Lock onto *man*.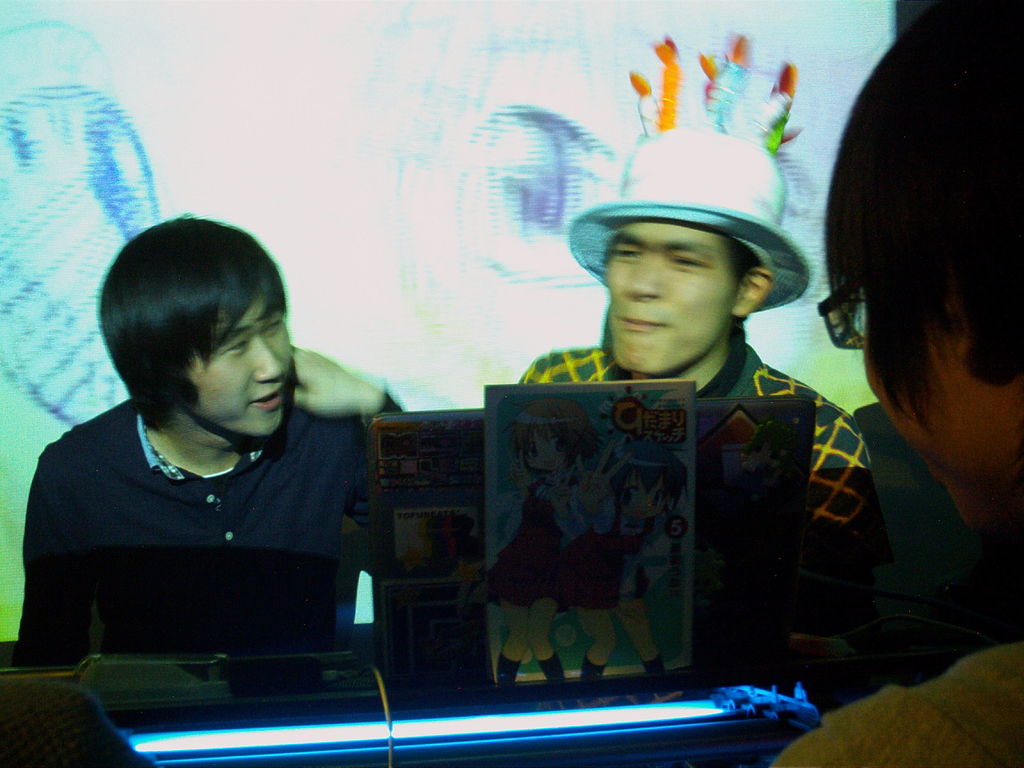
Locked: bbox(10, 209, 415, 674).
